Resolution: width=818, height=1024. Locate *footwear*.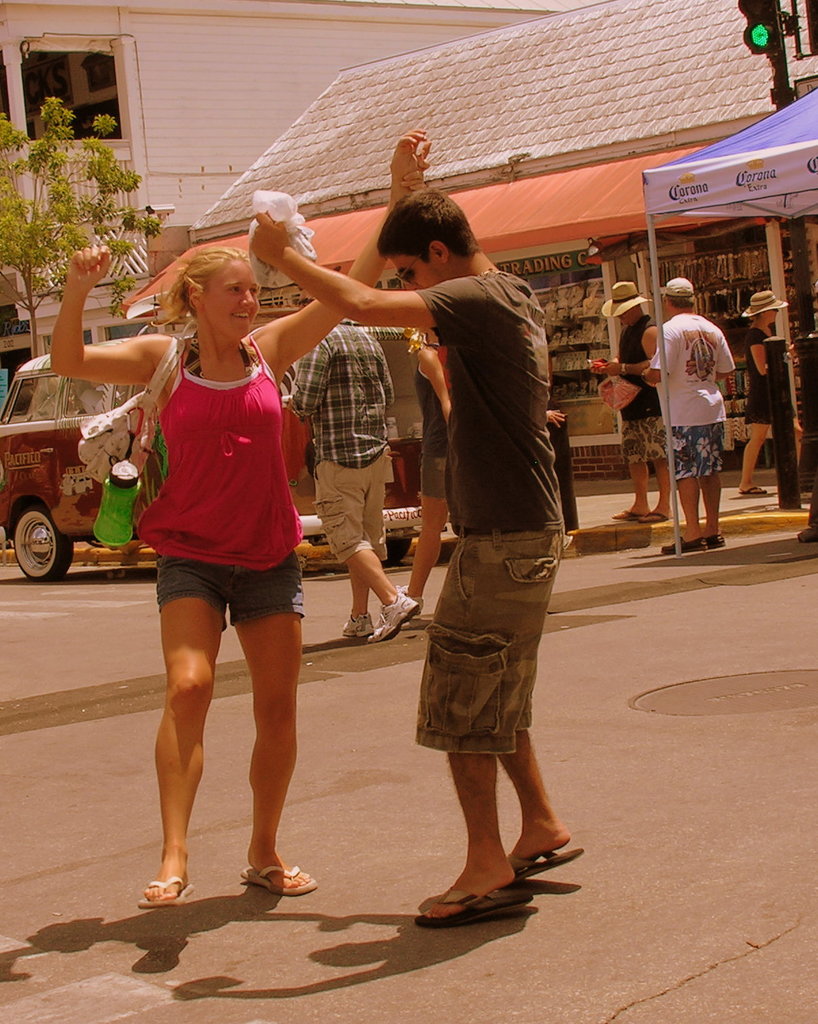
{"left": 337, "top": 612, "right": 372, "bottom": 636}.
